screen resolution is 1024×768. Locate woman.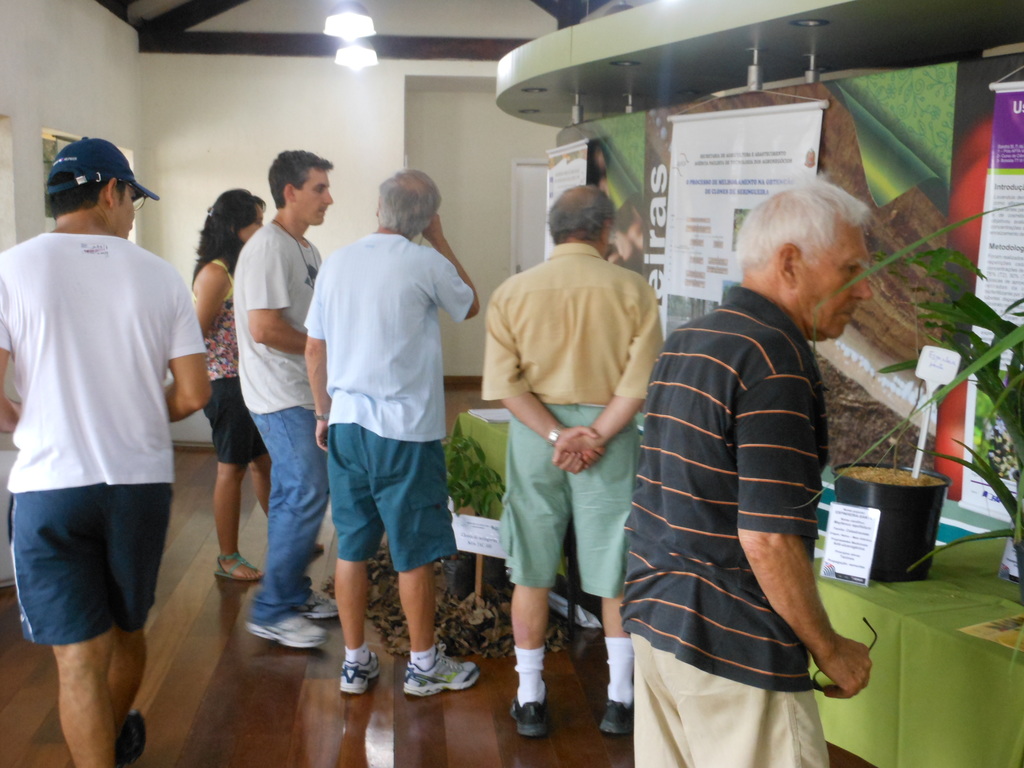
left=186, top=188, right=321, bottom=582.
